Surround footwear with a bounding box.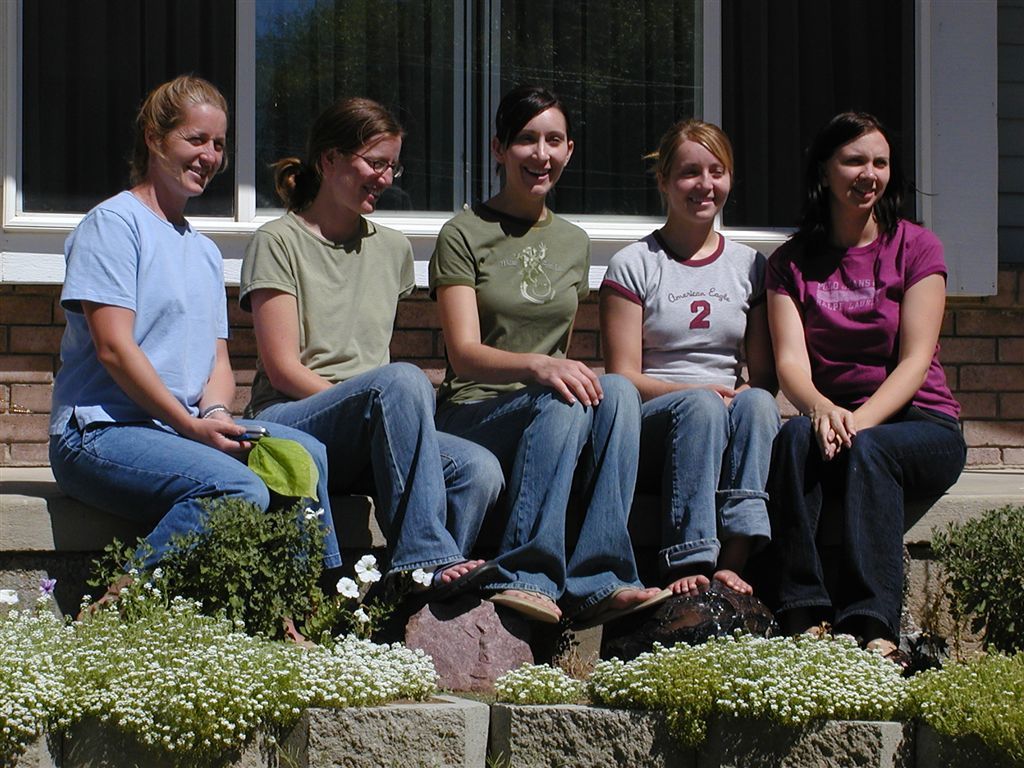
box(497, 586, 560, 624).
